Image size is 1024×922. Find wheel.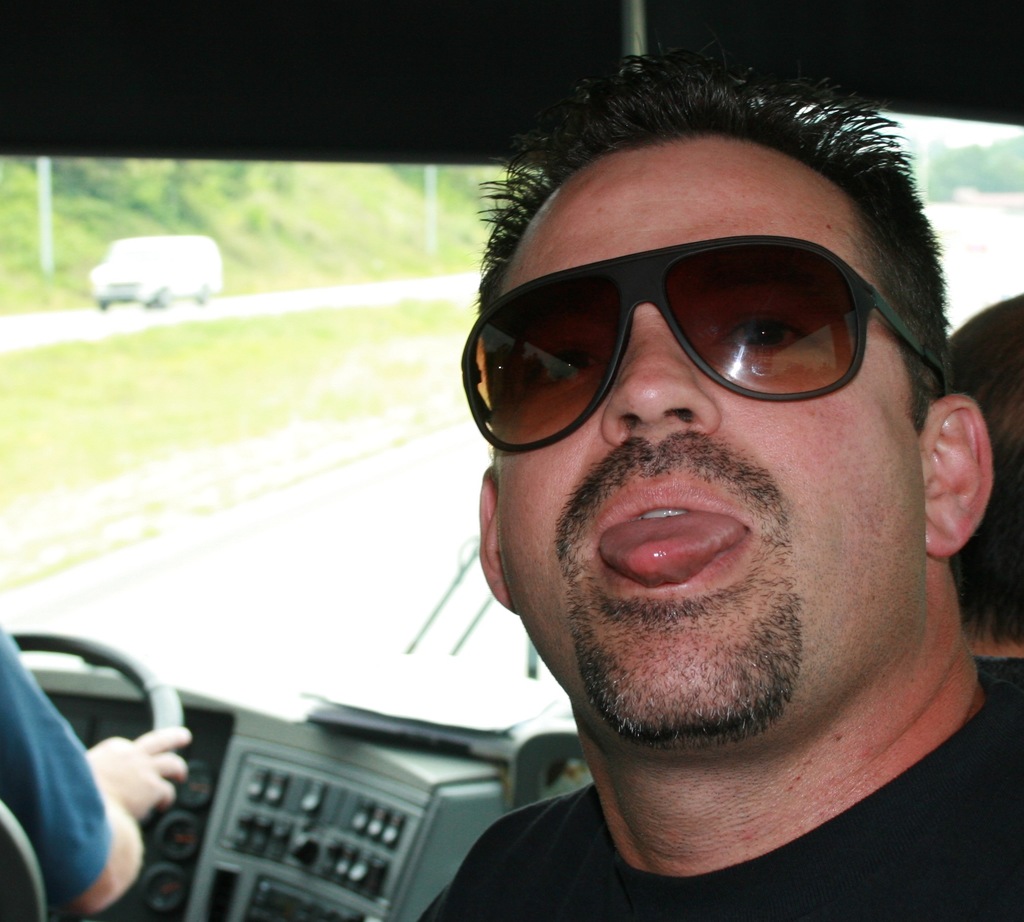
l=193, t=283, r=204, b=305.
